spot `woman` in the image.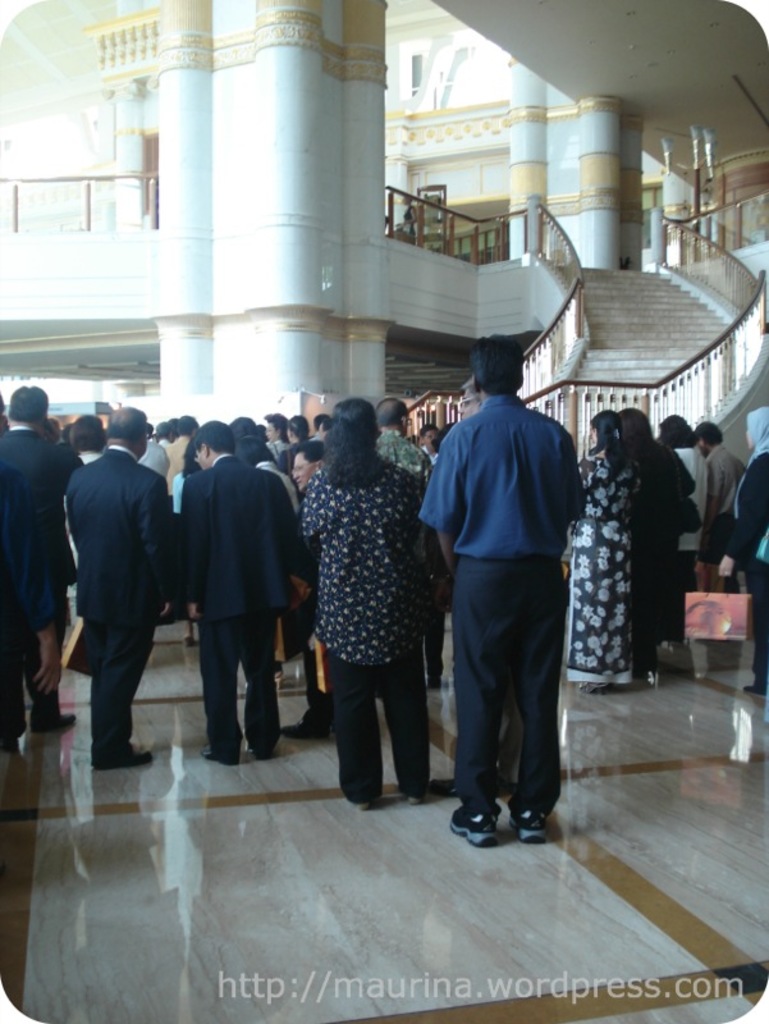
`woman` found at select_region(562, 403, 640, 696).
